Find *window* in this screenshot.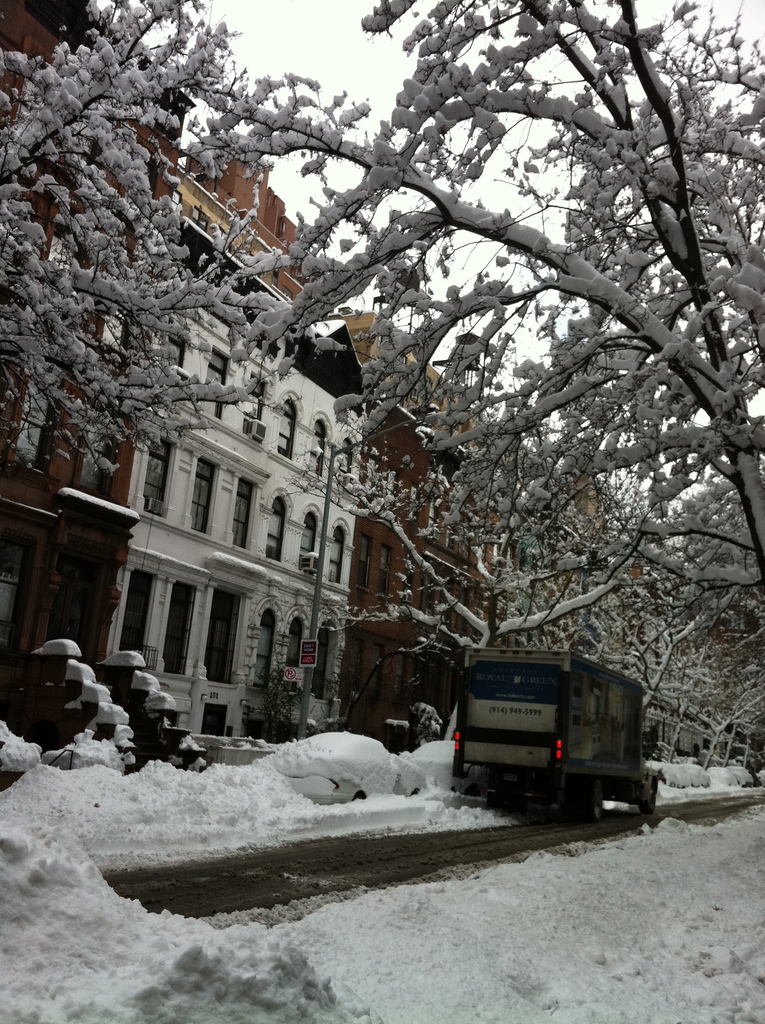
The bounding box for *window* is 147 430 165 519.
